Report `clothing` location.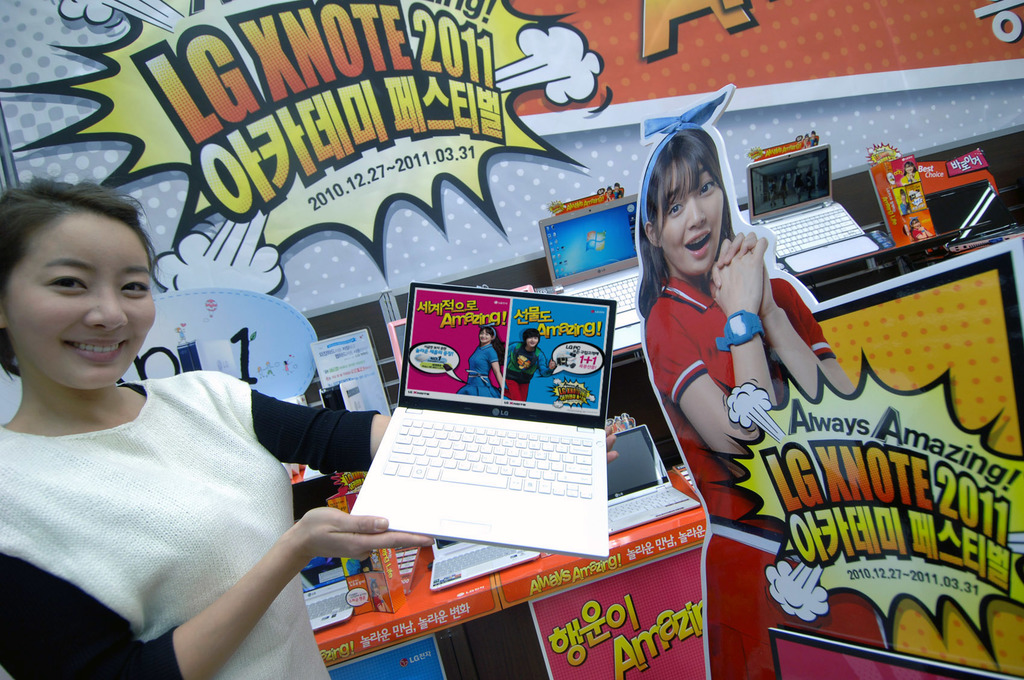
Report: BBox(496, 348, 547, 400).
